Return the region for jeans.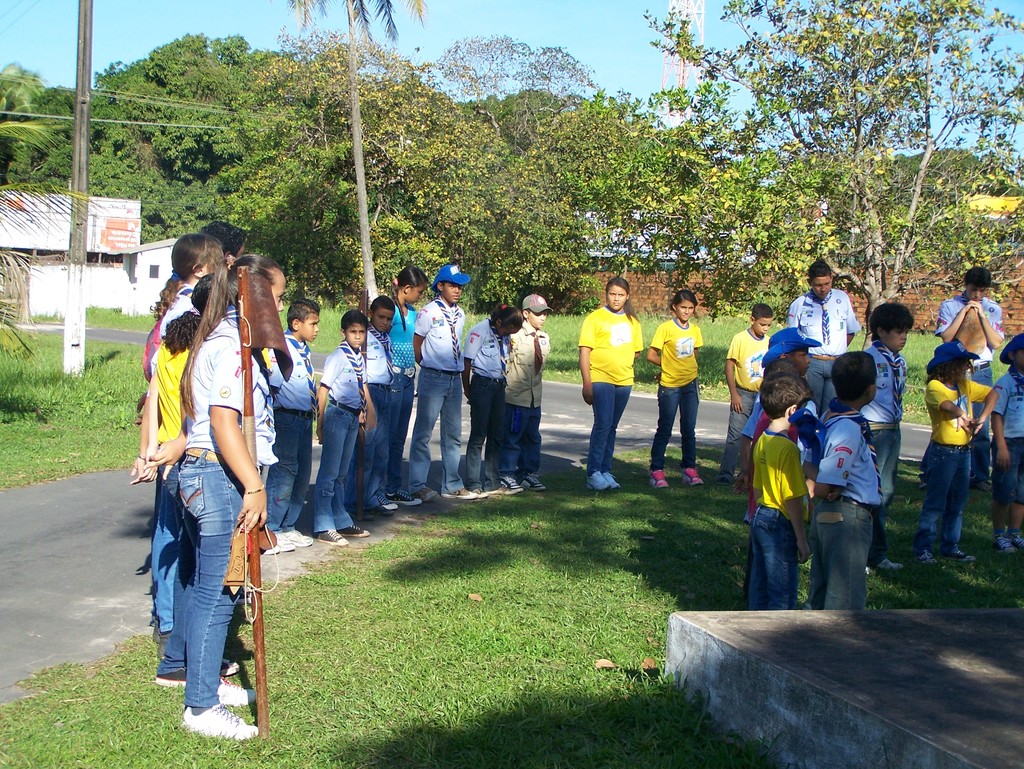
detection(511, 402, 542, 473).
